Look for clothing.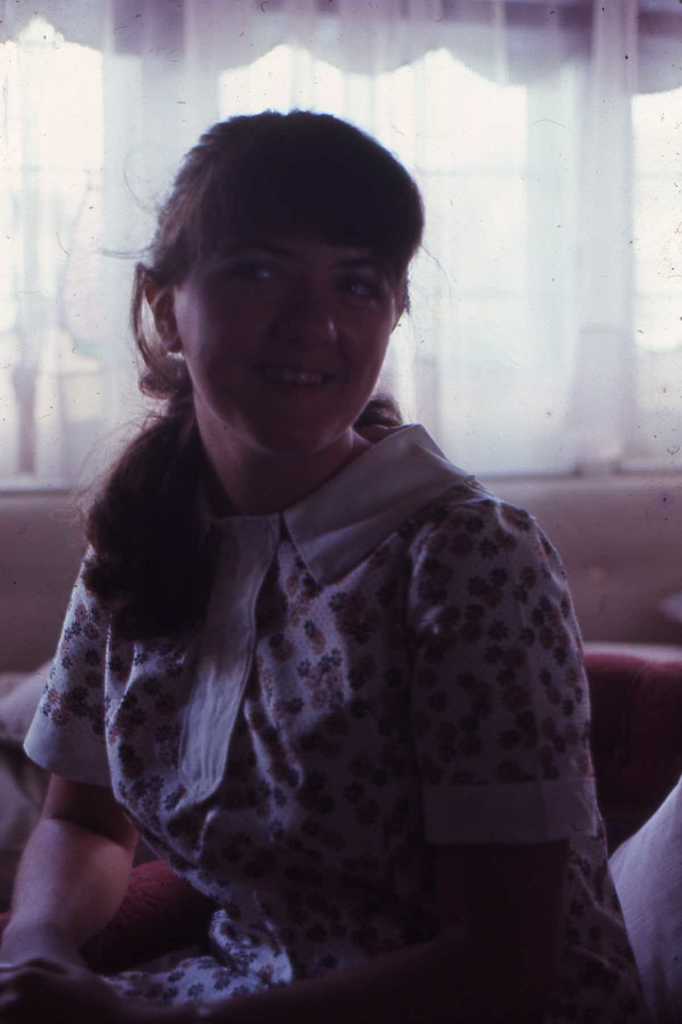
Found: [x1=23, y1=292, x2=632, y2=1003].
